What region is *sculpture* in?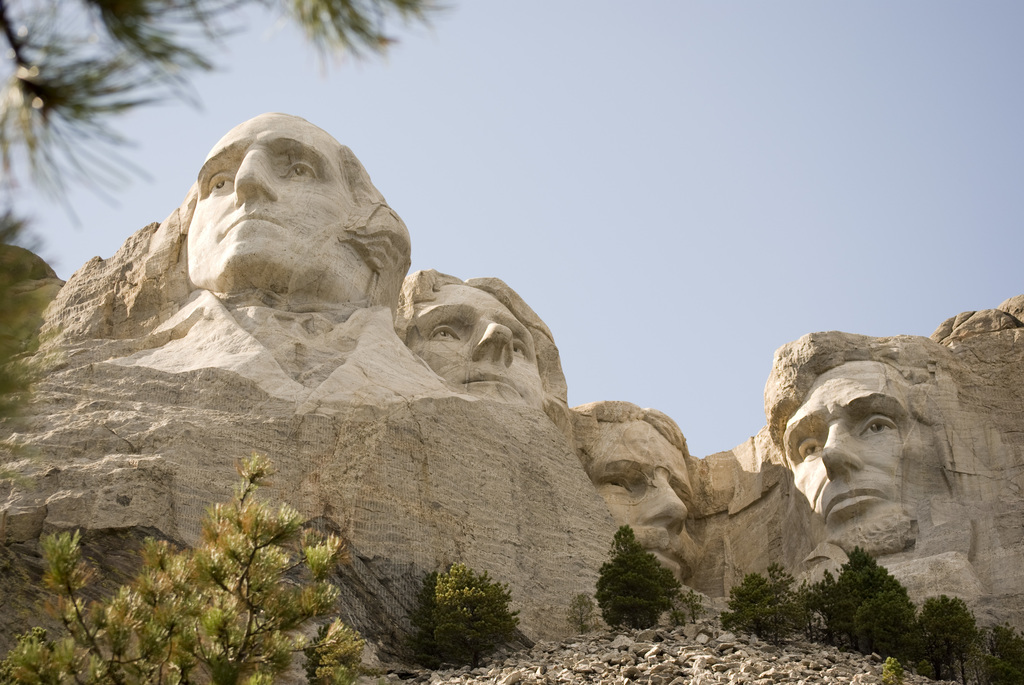
[394,273,572,436].
